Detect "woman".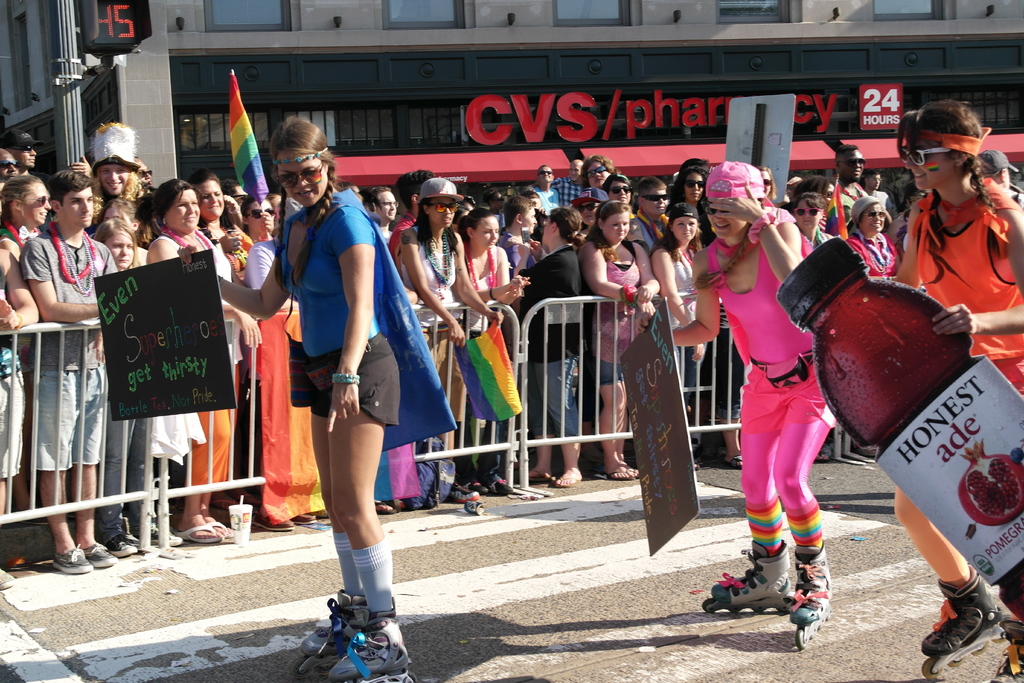
Detected at l=266, t=140, r=425, b=645.
